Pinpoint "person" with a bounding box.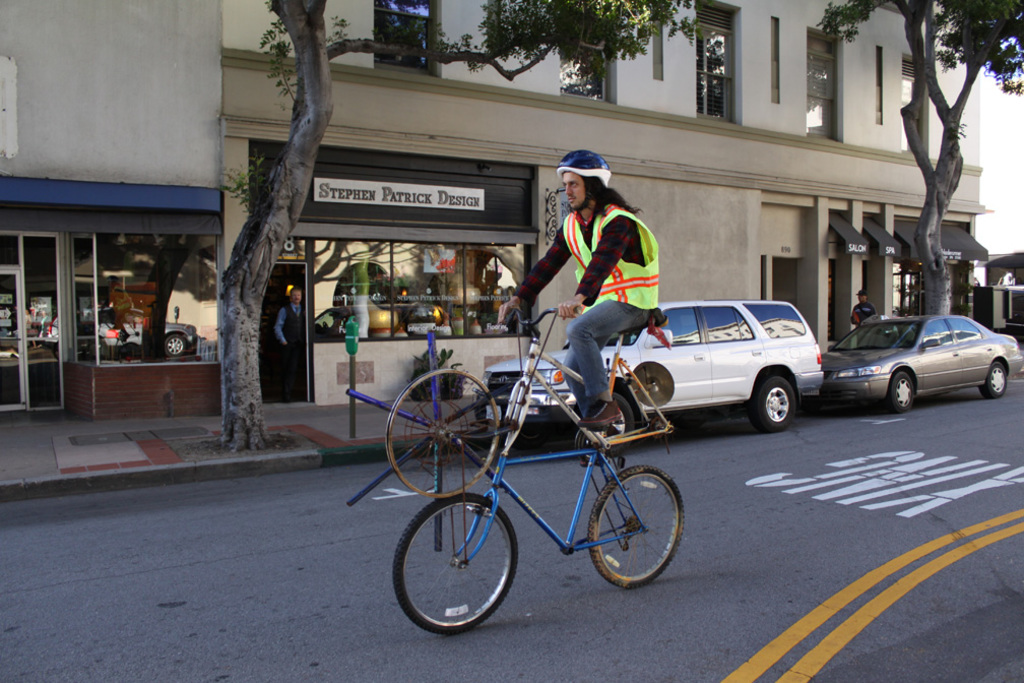
pyautogui.locateOnScreen(545, 151, 667, 390).
